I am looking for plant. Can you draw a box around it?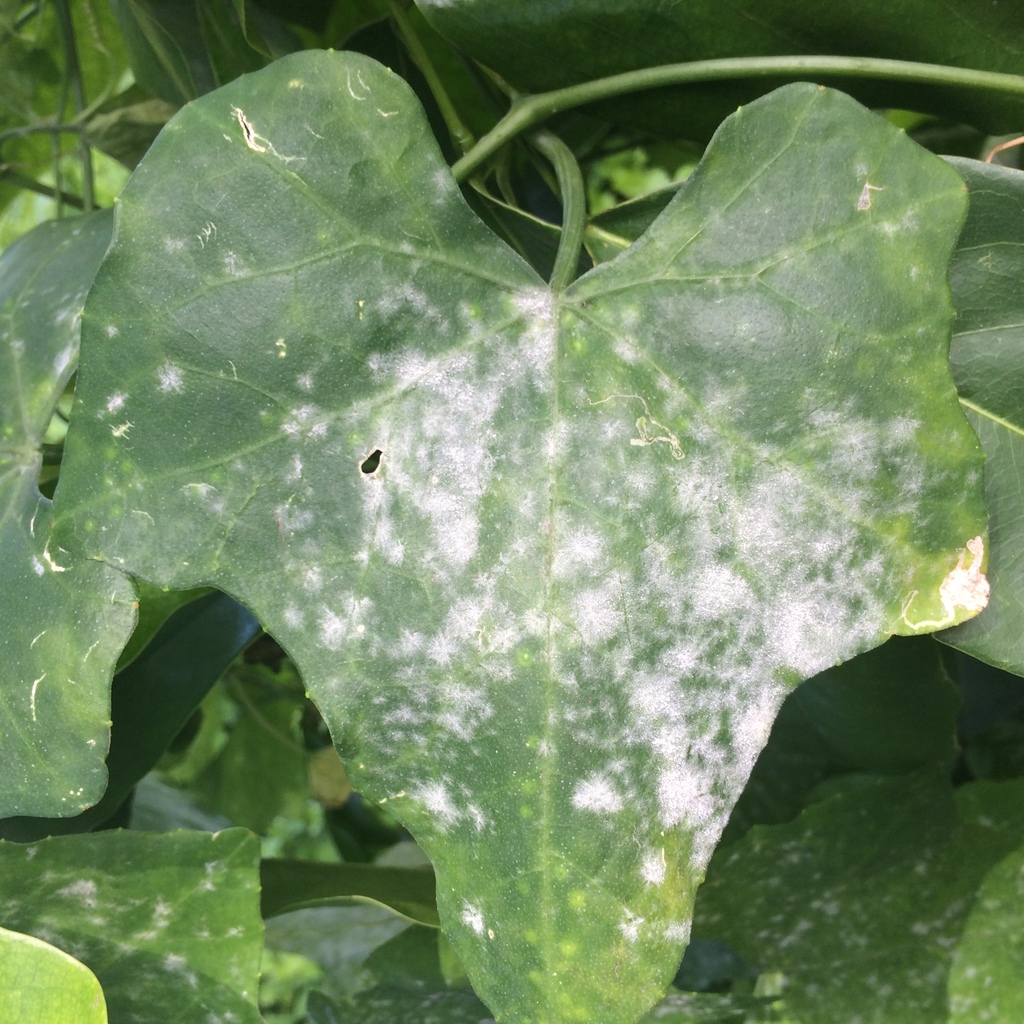
Sure, the bounding box is bbox=(0, 0, 1005, 1015).
